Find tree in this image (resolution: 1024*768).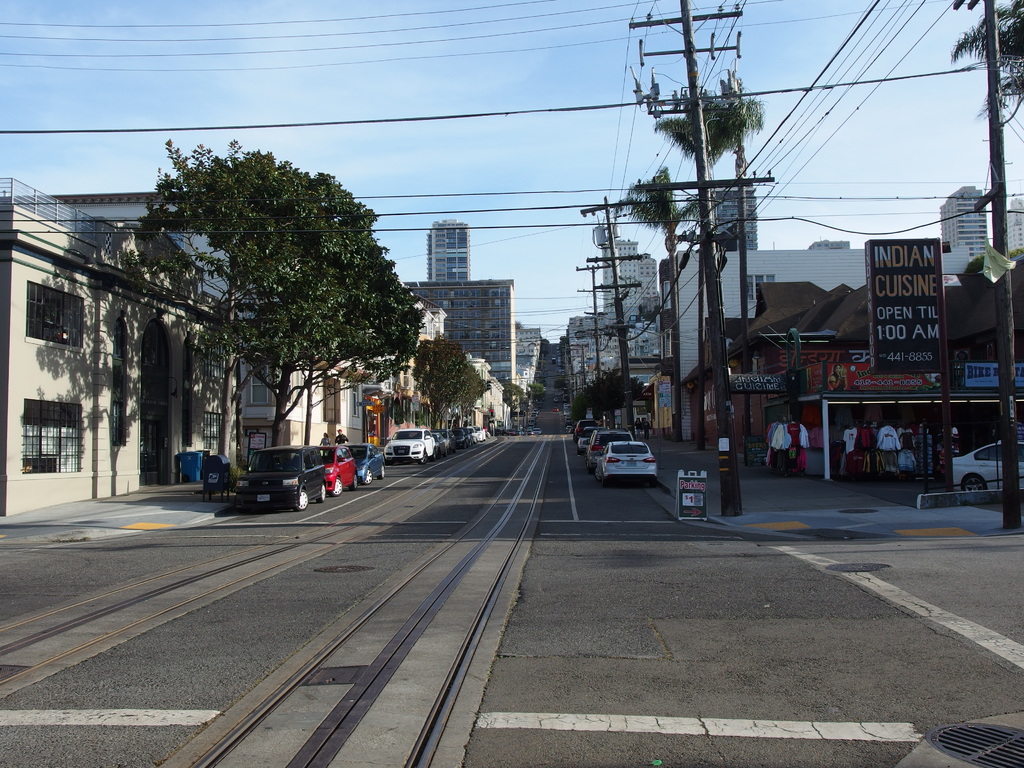
(x1=554, y1=378, x2=566, y2=388).
